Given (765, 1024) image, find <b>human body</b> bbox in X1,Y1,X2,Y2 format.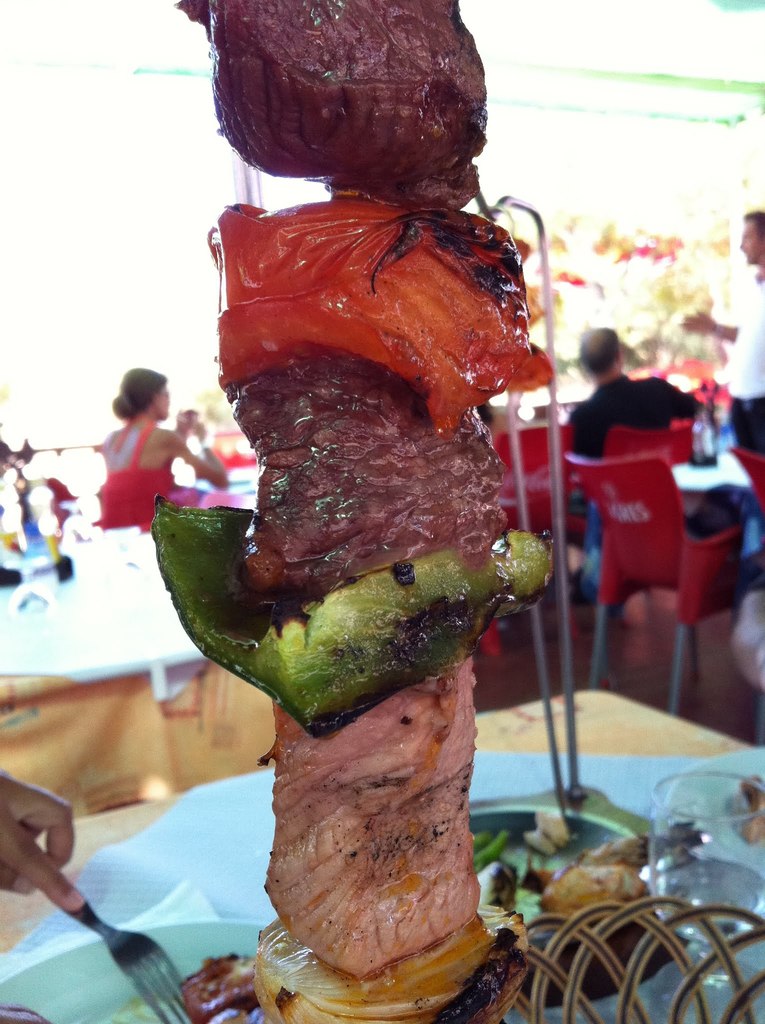
725,266,764,462.
